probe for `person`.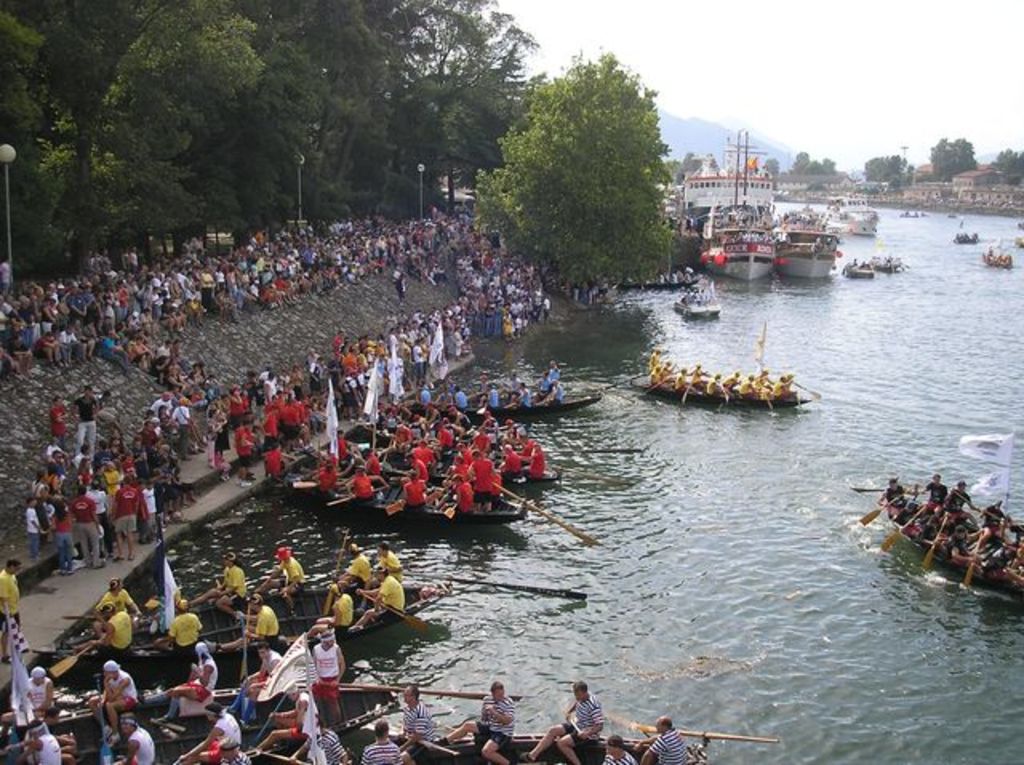
Probe result: 427, 683, 517, 763.
